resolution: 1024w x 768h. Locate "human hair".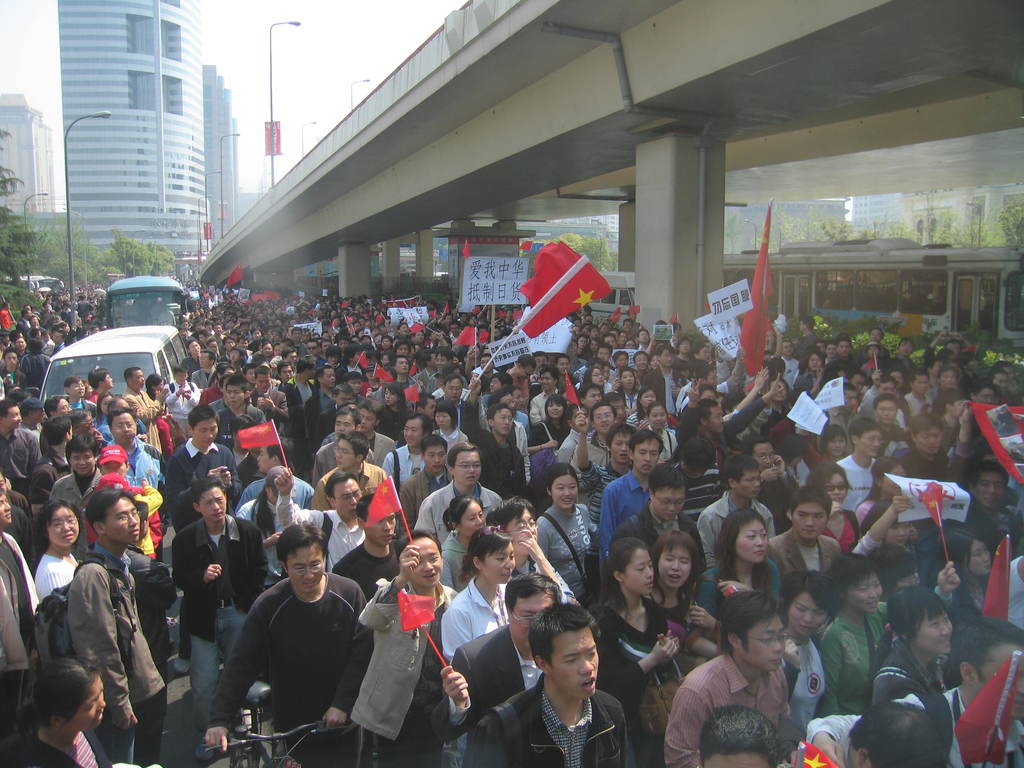
(x1=939, y1=527, x2=988, y2=574).
